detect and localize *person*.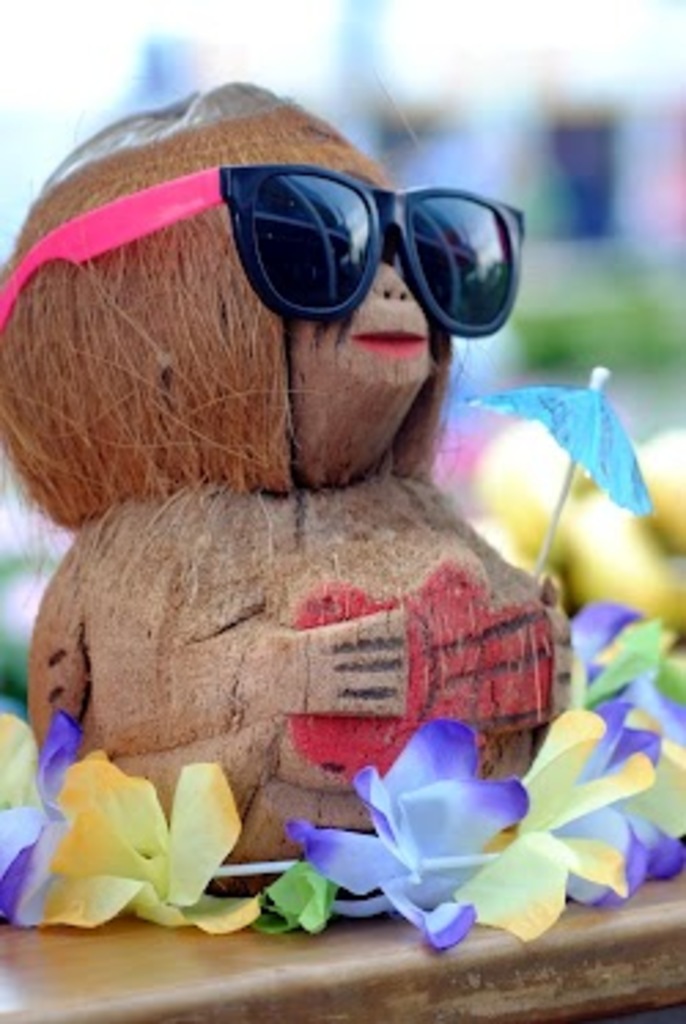
Localized at <region>0, 77, 576, 884</region>.
